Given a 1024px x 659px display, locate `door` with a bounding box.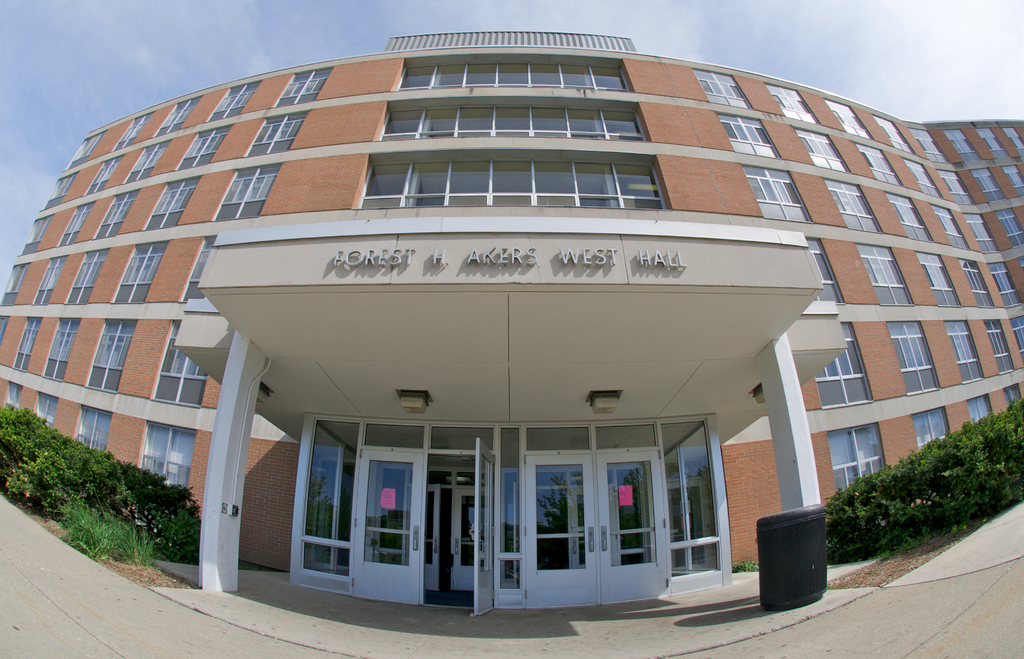
Located: pyautogui.locateOnScreen(524, 444, 670, 607).
